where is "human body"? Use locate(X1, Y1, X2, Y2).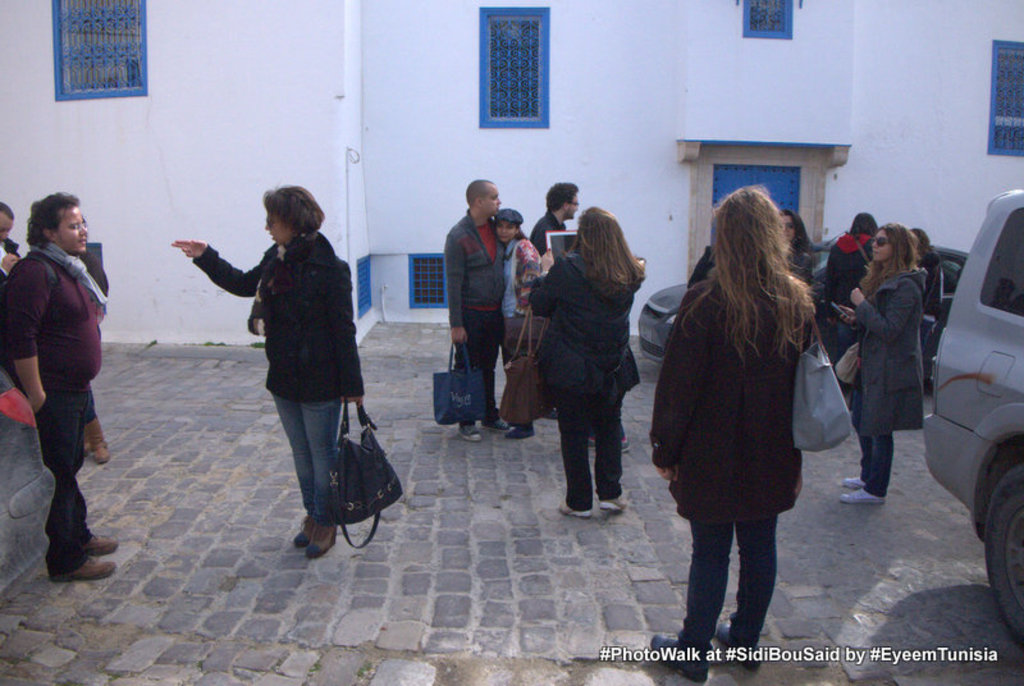
locate(846, 262, 931, 509).
